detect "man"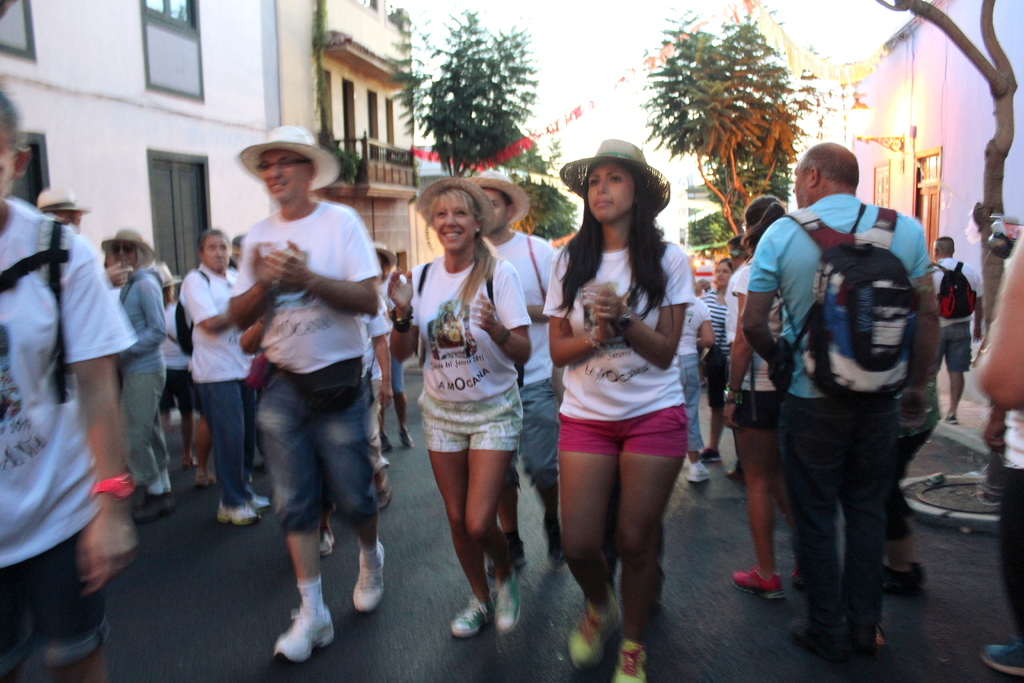
[0, 82, 133, 682]
